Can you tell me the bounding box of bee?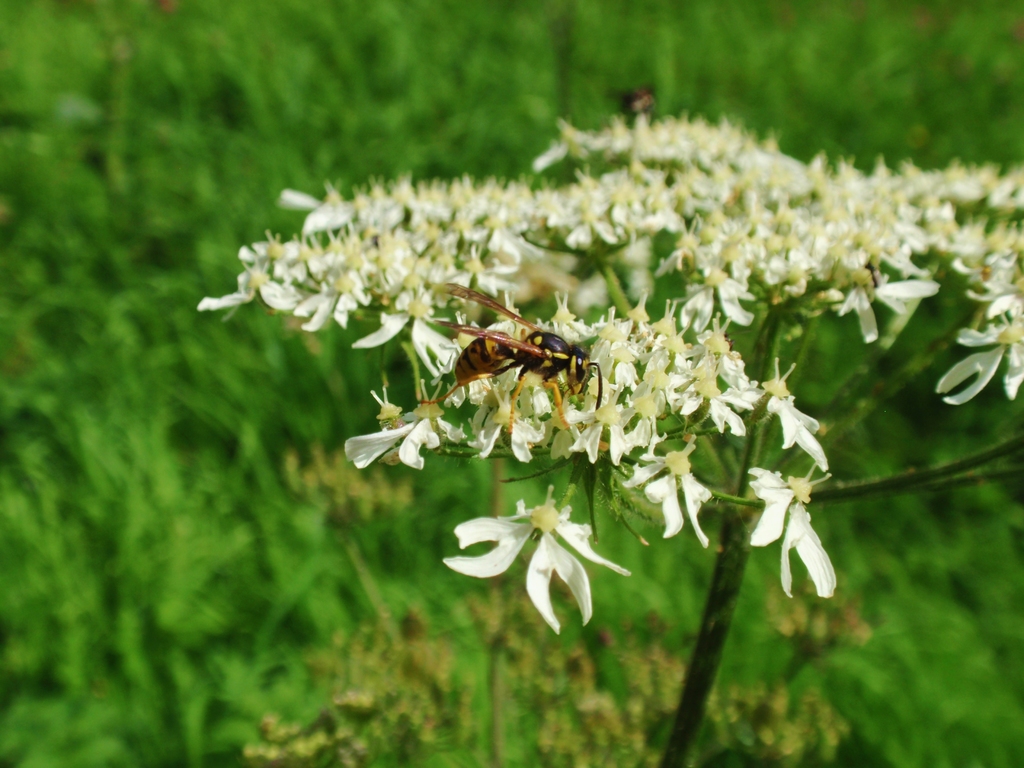
box=[417, 293, 612, 444].
